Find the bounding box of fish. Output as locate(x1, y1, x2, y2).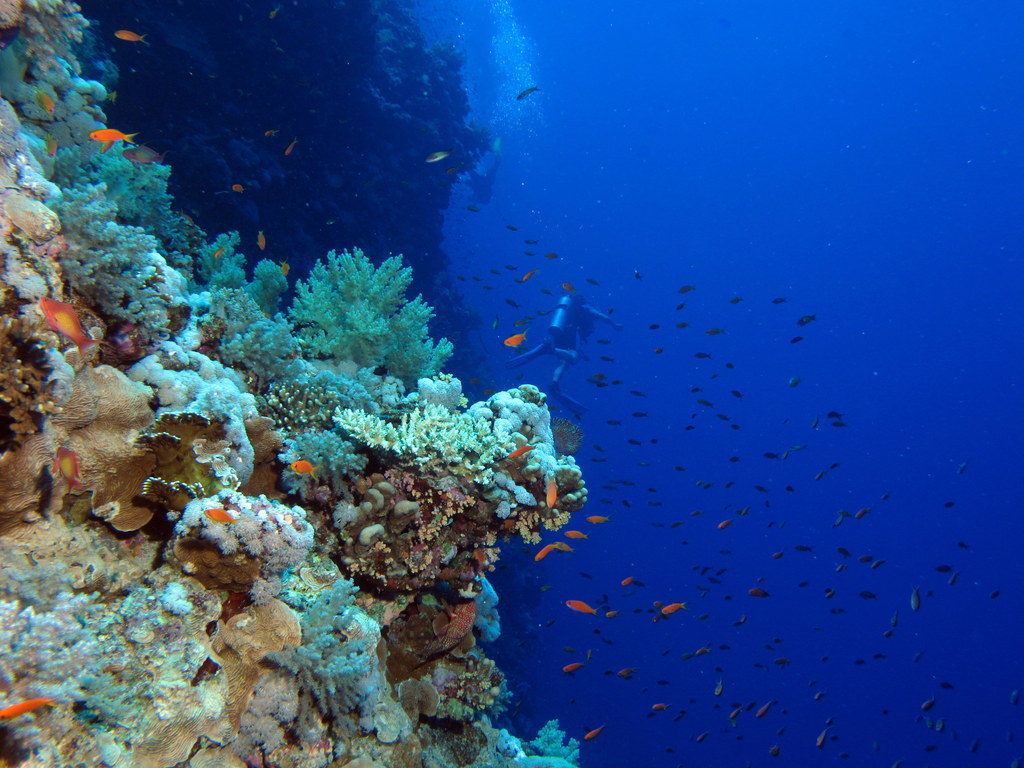
locate(696, 731, 707, 743).
